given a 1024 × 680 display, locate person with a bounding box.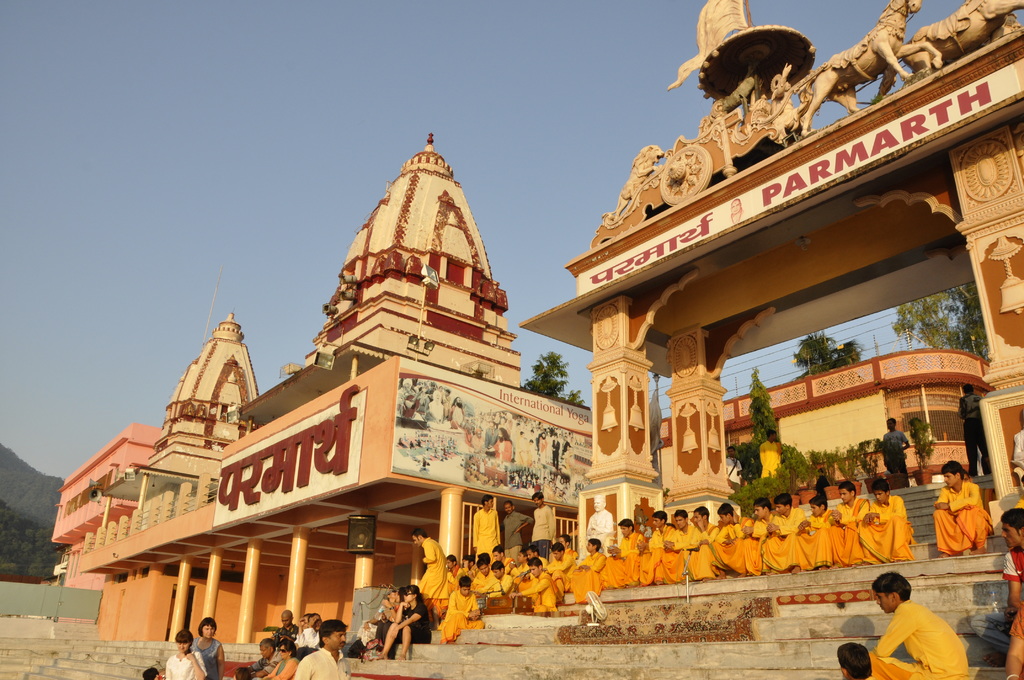
Located: <bbox>956, 382, 991, 476</bbox>.
